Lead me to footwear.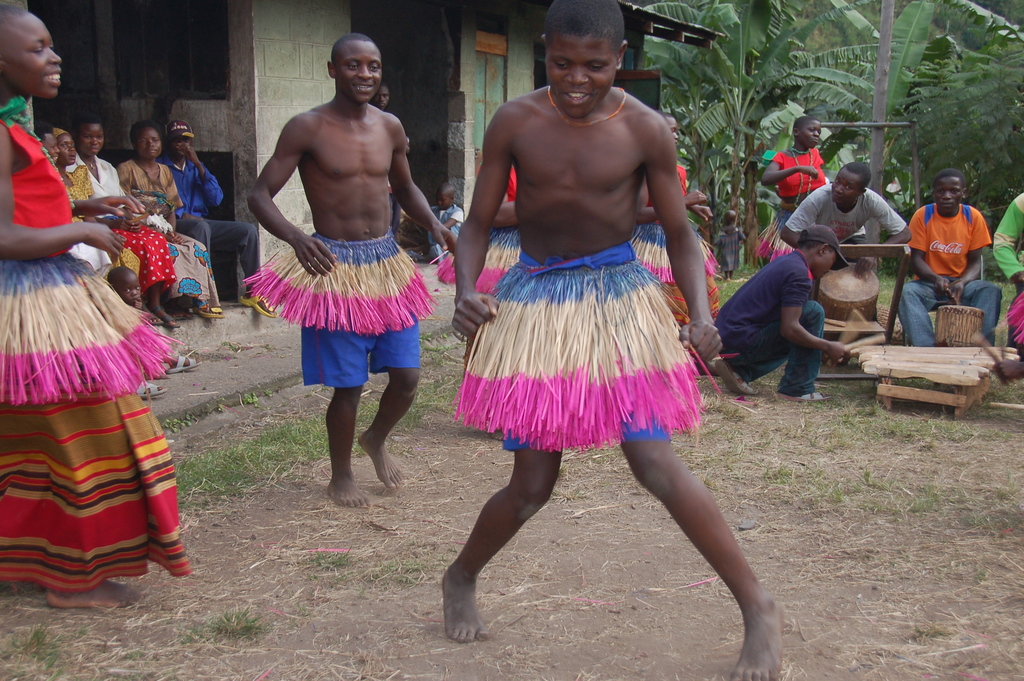
Lead to locate(193, 304, 223, 318).
